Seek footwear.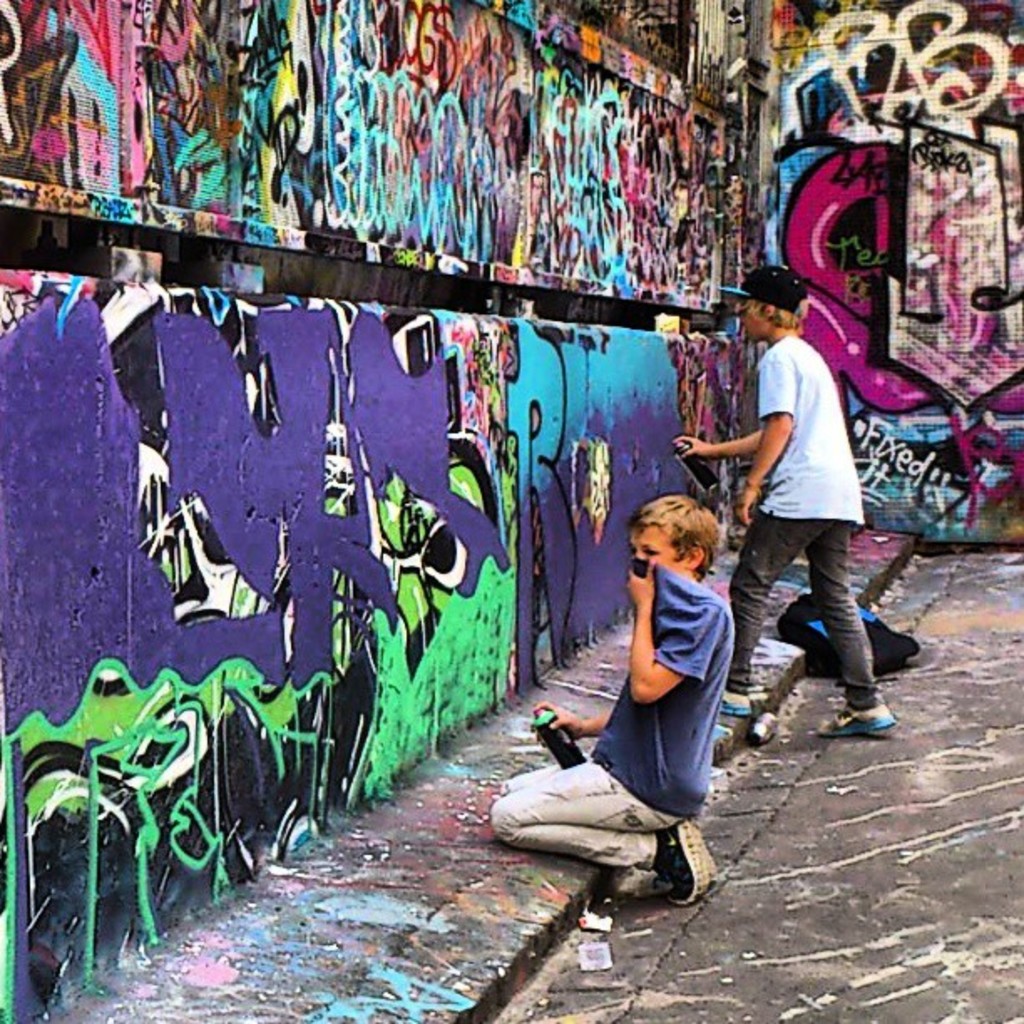
[714,691,755,721].
